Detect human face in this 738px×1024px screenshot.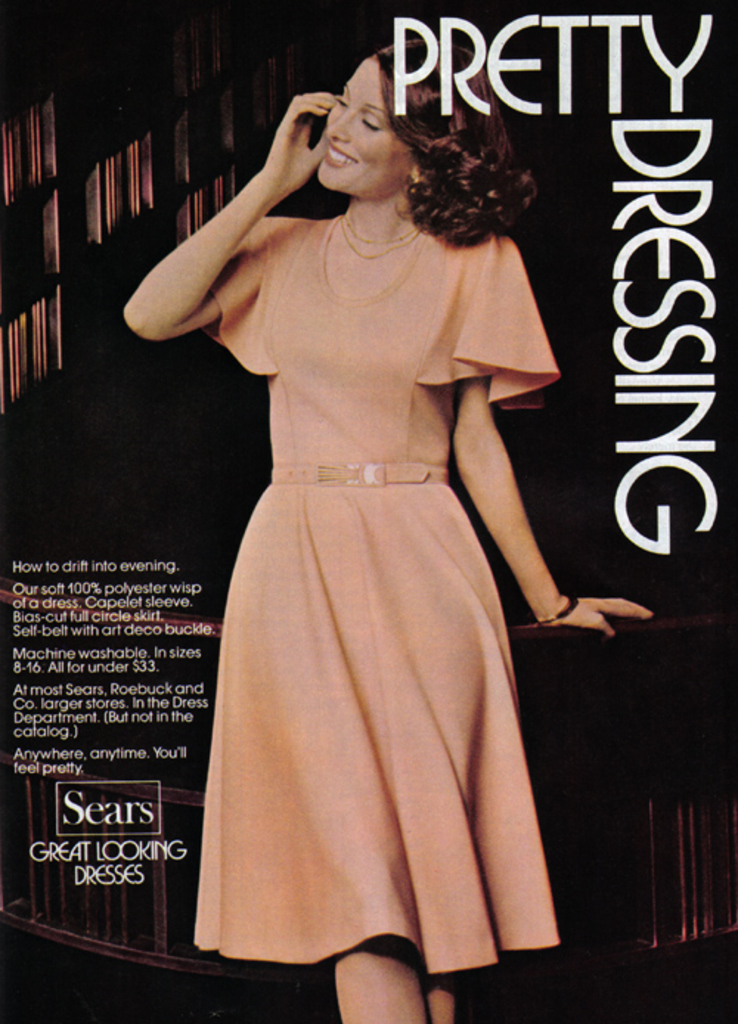
Detection: detection(317, 55, 410, 196).
